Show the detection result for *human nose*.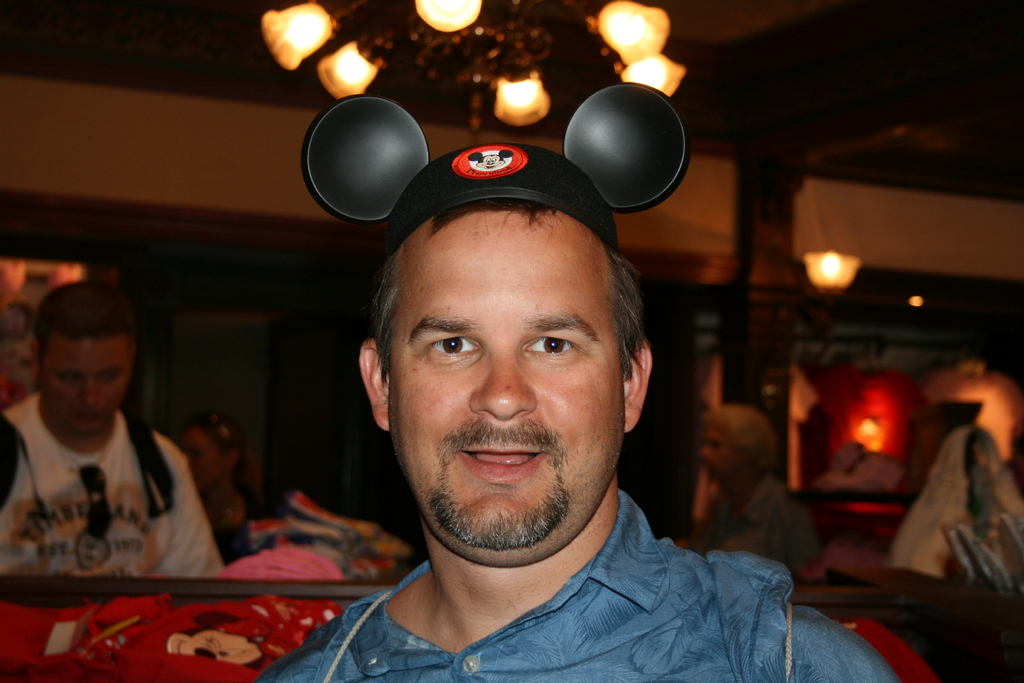
left=694, top=443, right=712, bottom=461.
